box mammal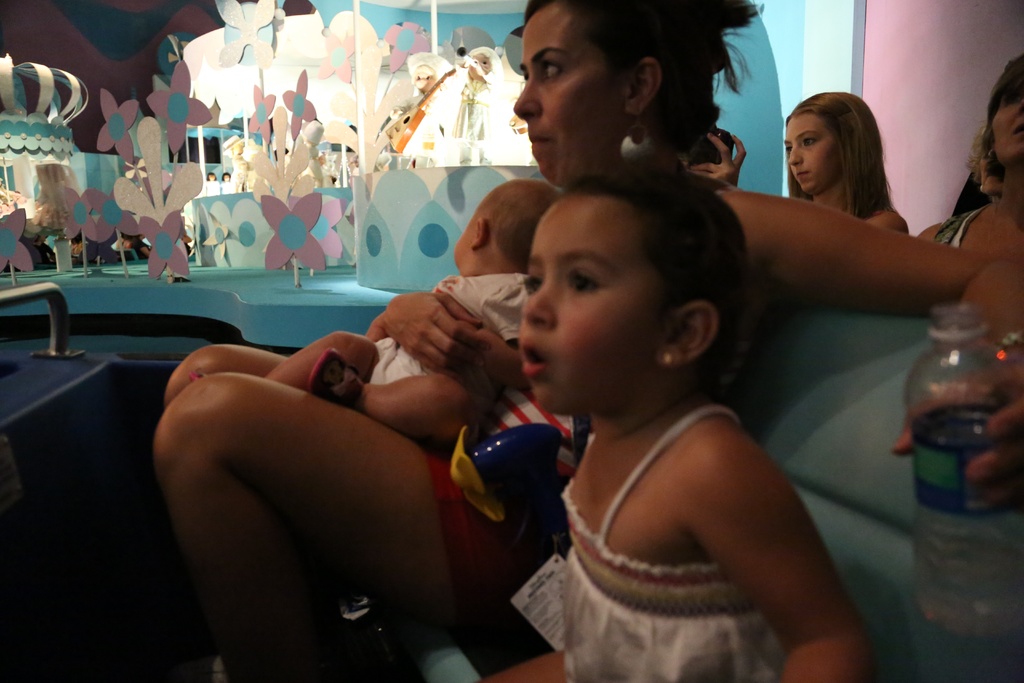
187,177,559,431
